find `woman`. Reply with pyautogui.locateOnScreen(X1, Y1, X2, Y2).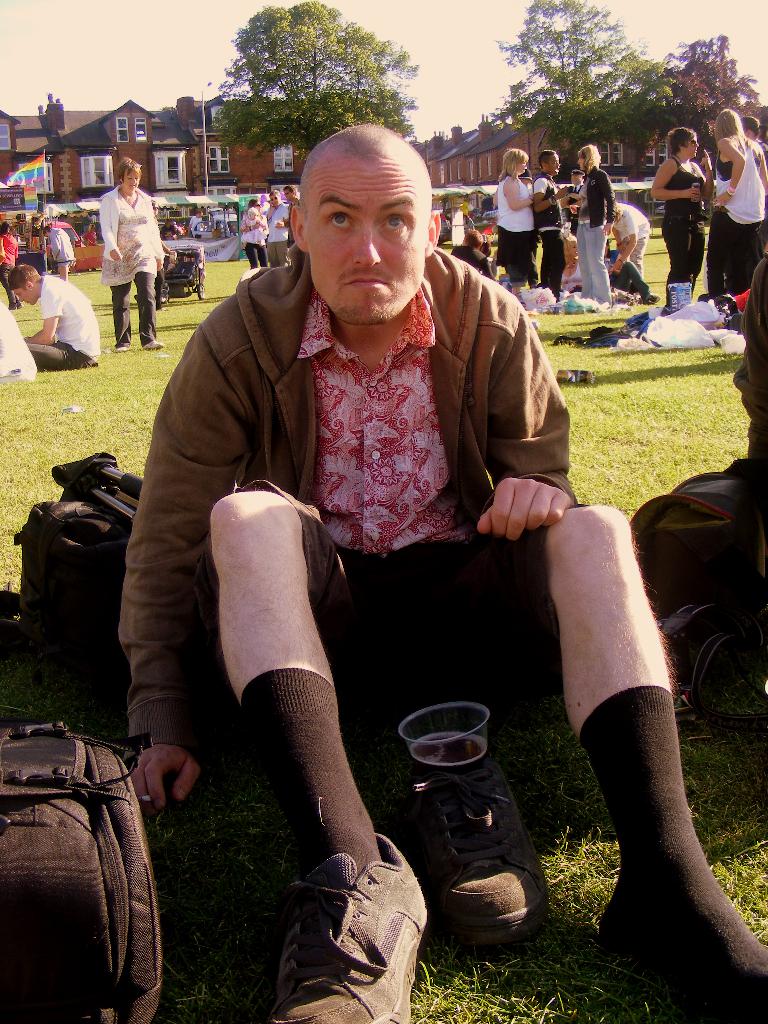
pyautogui.locateOnScreen(490, 147, 539, 303).
